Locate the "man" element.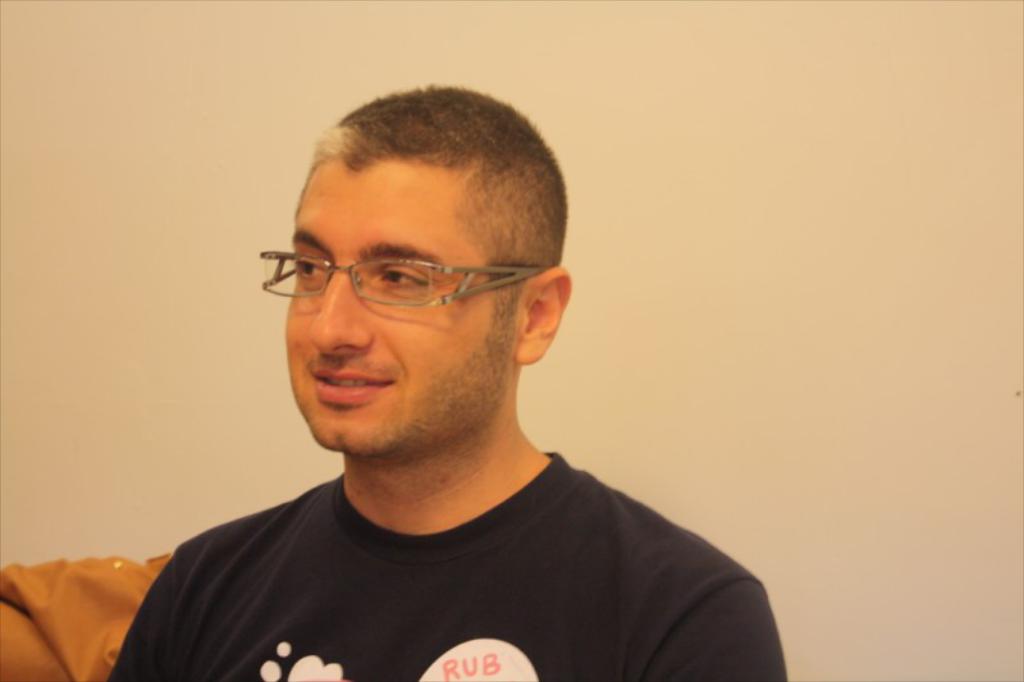
Element bbox: BBox(81, 83, 819, 670).
